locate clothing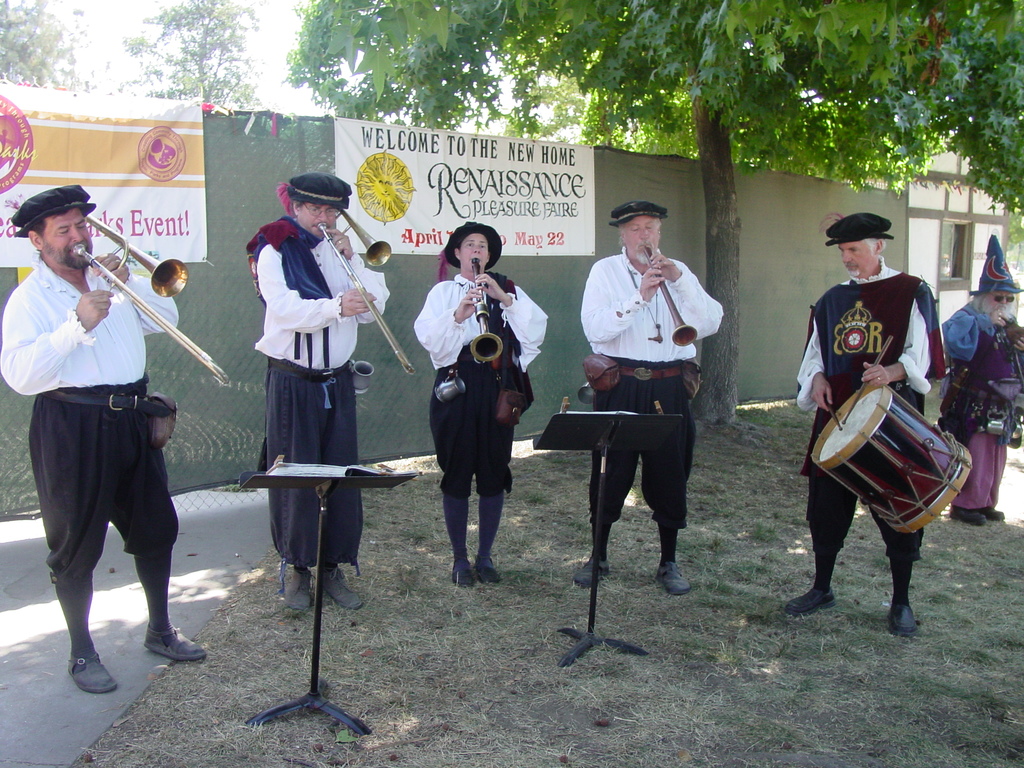
x1=417 y1=264 x2=547 y2=496
